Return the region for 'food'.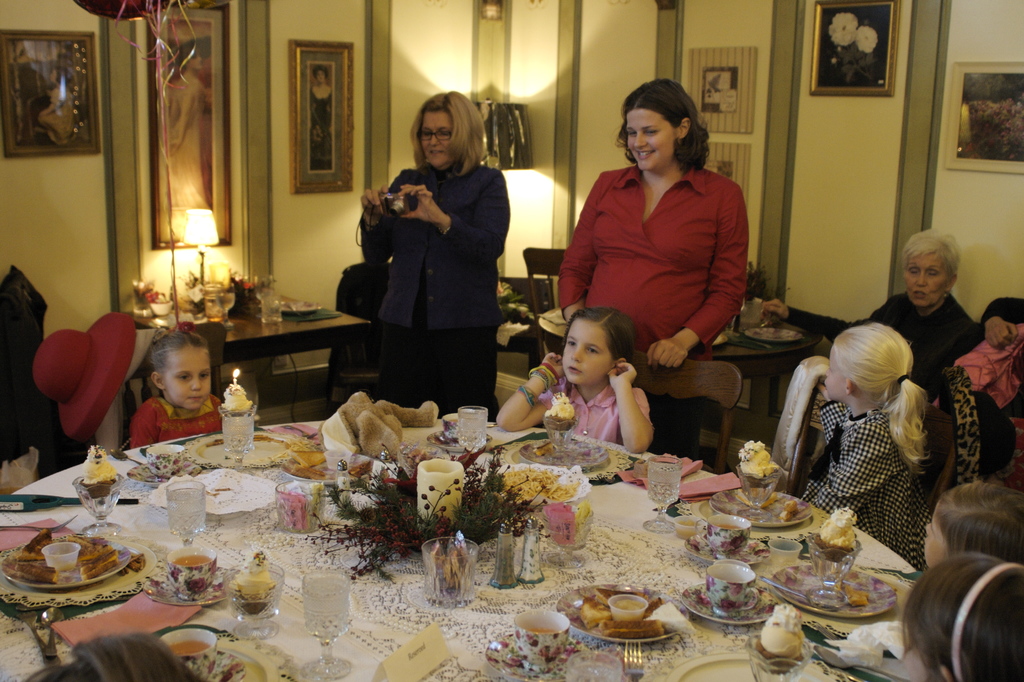
225, 549, 278, 615.
